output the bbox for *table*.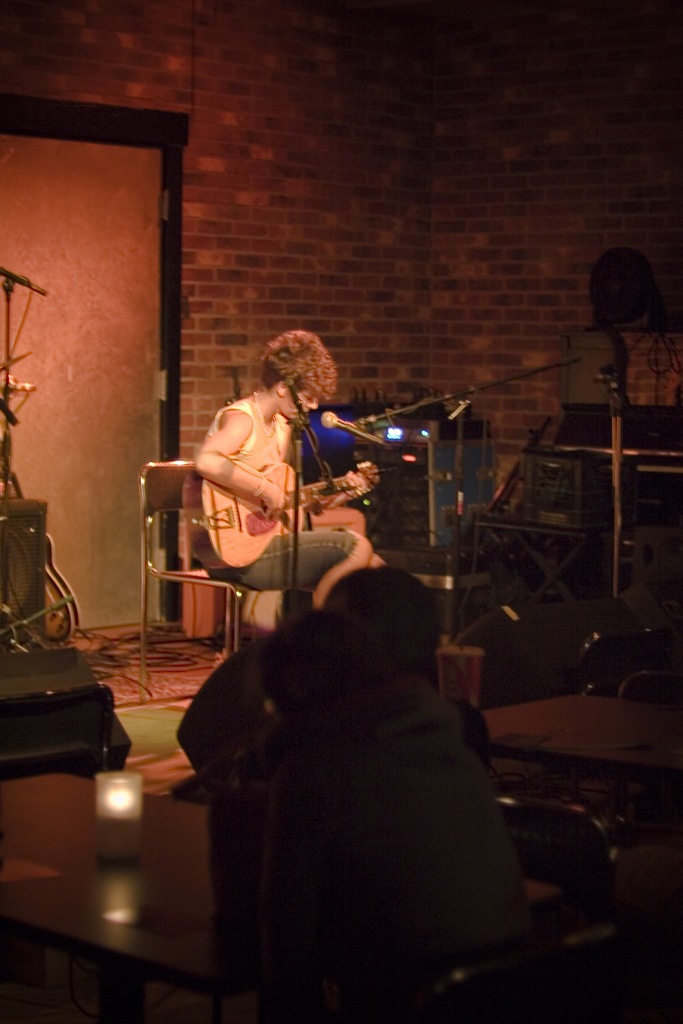
select_region(0, 771, 222, 1023).
